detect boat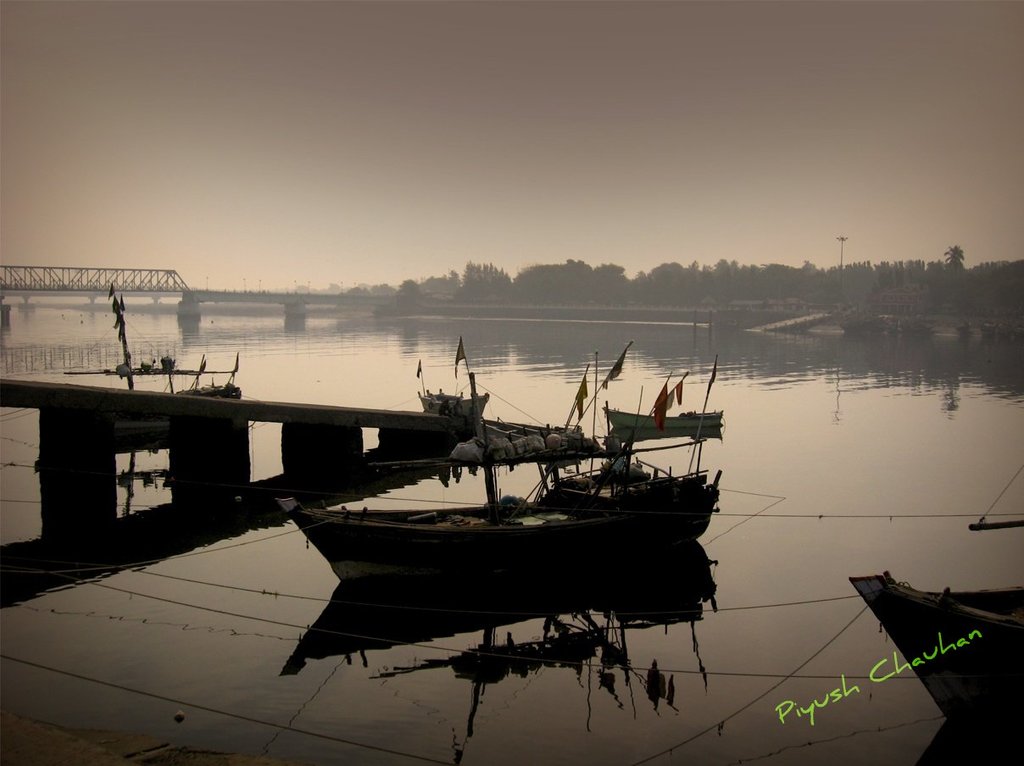
<region>279, 372, 726, 591</region>
